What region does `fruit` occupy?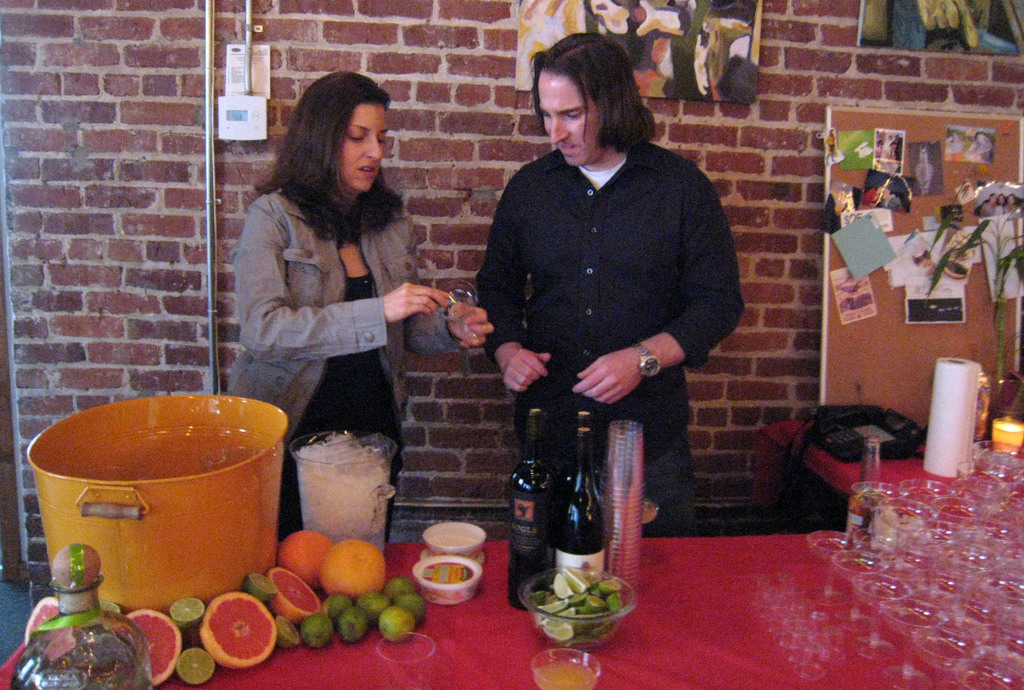
(left=378, top=602, right=417, bottom=643).
